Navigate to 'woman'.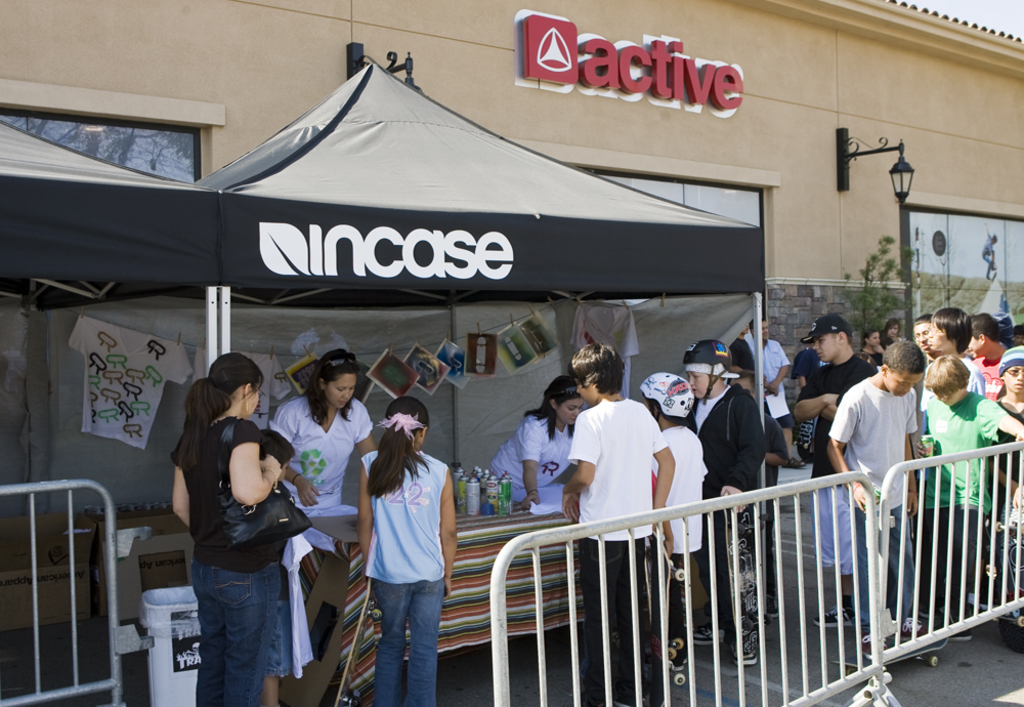
Navigation target: {"left": 881, "top": 317, "right": 907, "bottom": 349}.
